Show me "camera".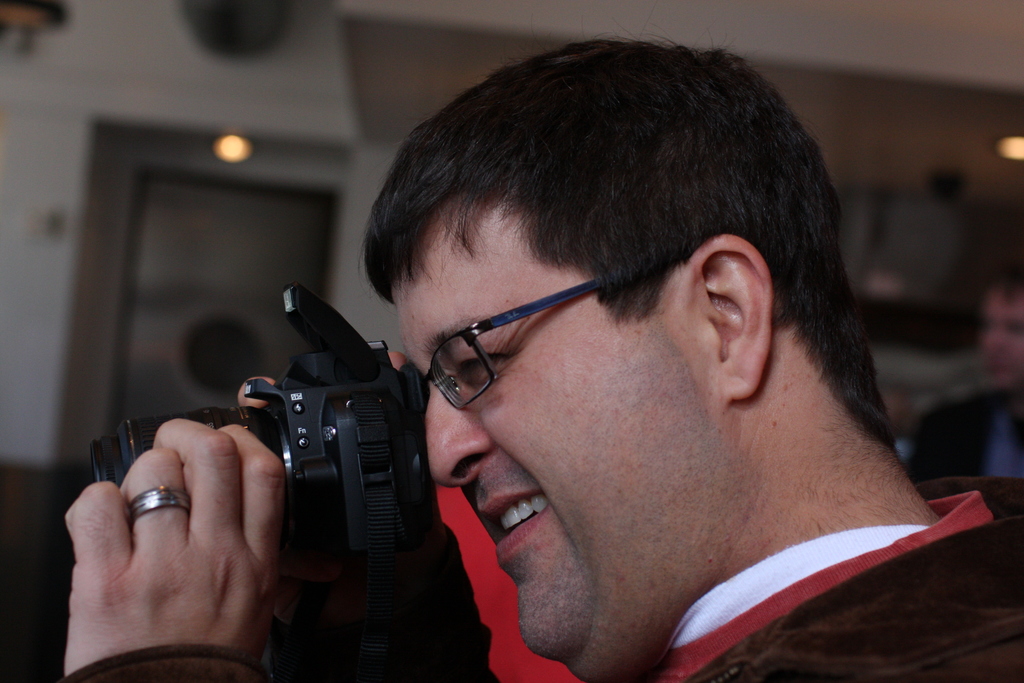
"camera" is here: region(90, 283, 417, 548).
